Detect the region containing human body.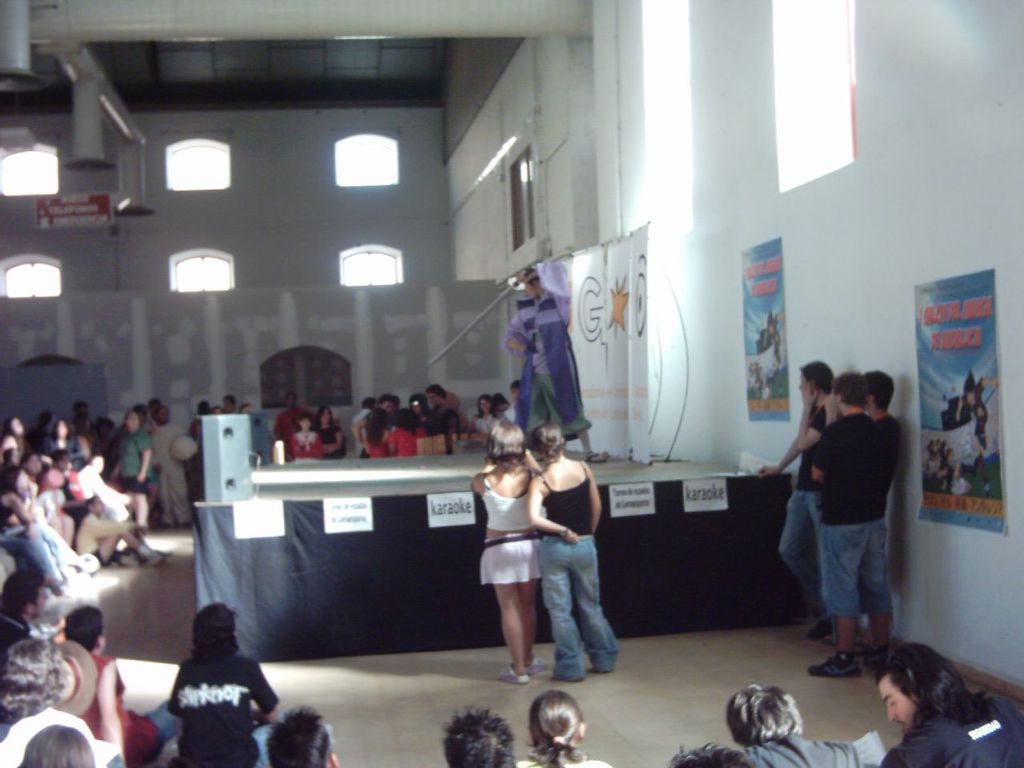
pyautogui.locateOnScreen(758, 362, 833, 640).
